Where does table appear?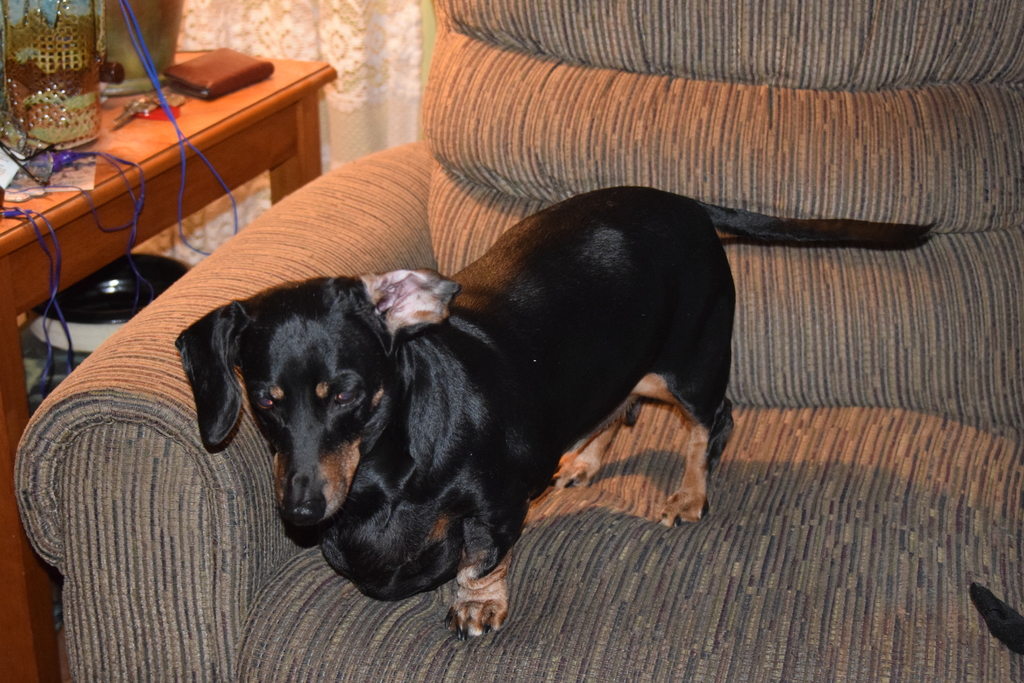
Appears at {"x1": 0, "y1": 43, "x2": 340, "y2": 682}.
